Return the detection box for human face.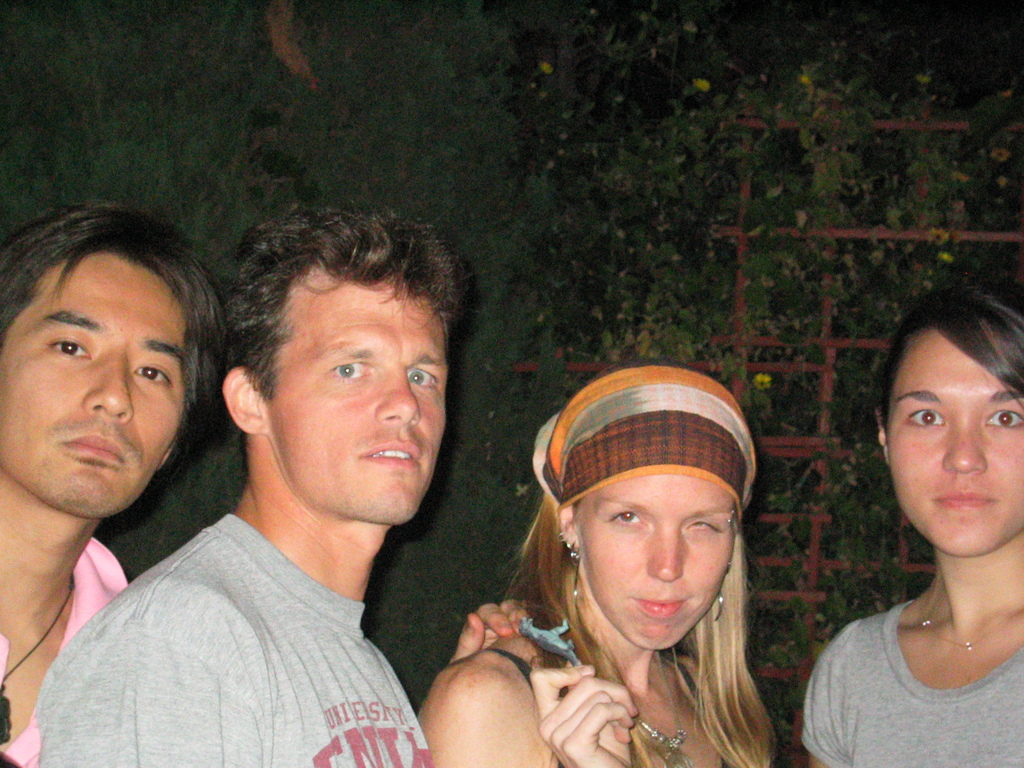
[x1=262, y1=271, x2=452, y2=521].
